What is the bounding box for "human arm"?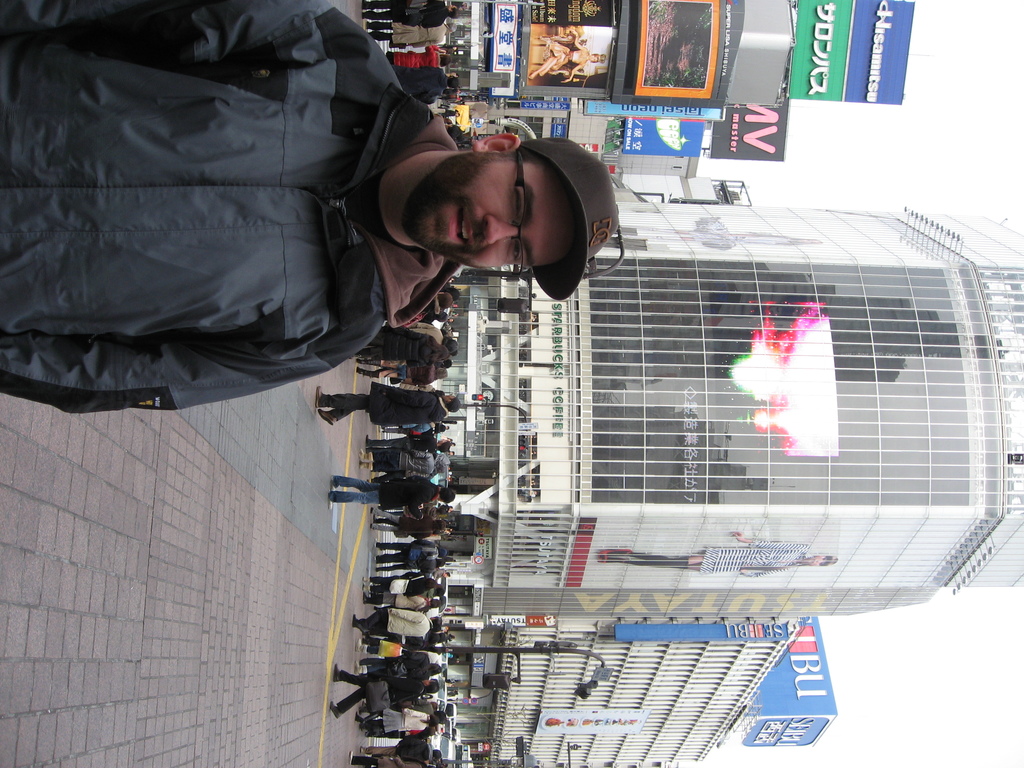
BBox(397, 733, 428, 744).
